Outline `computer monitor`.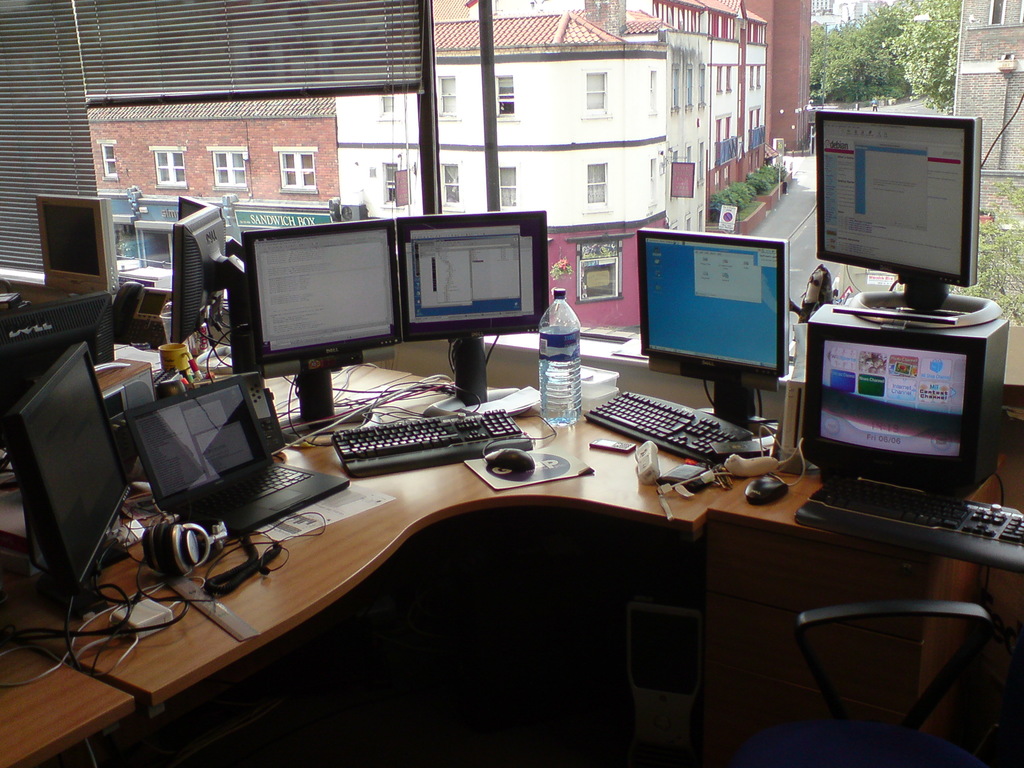
Outline: Rect(794, 288, 1014, 502).
